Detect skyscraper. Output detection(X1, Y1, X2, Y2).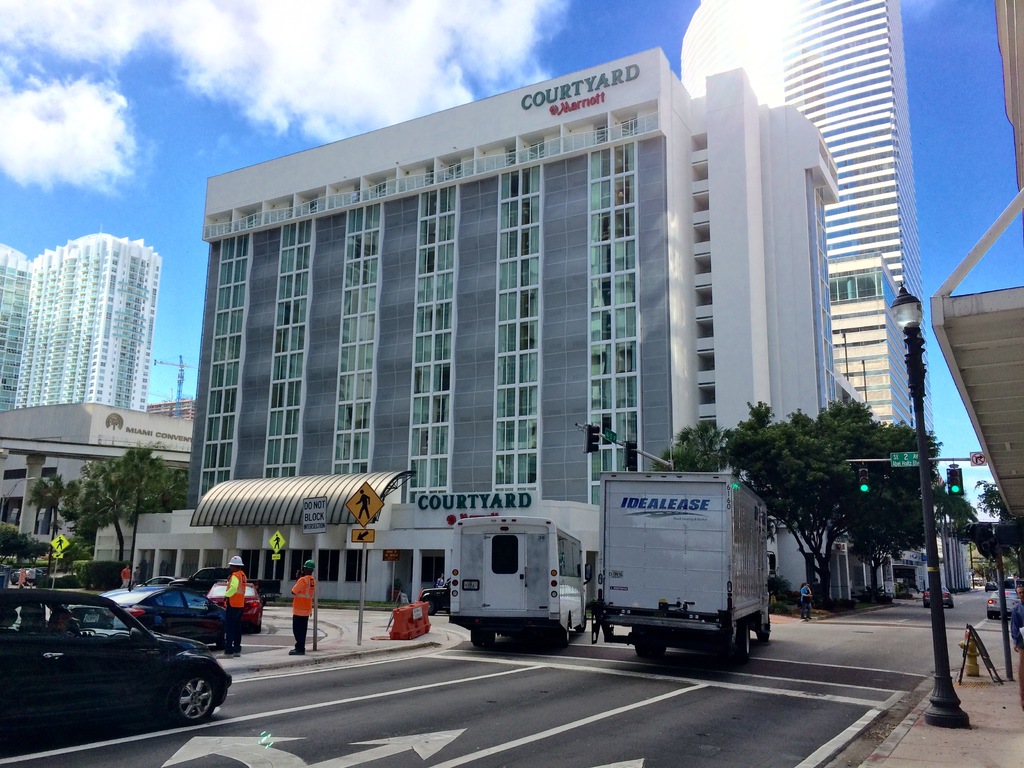
detection(14, 232, 162, 410).
